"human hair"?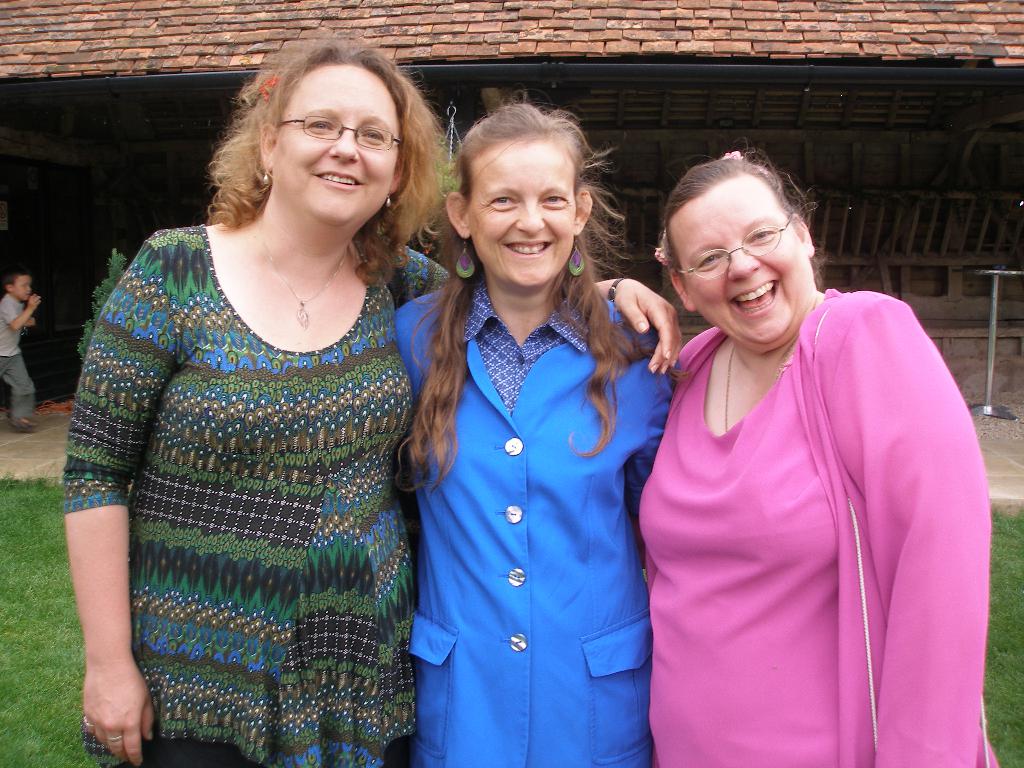
397 90 690 495
